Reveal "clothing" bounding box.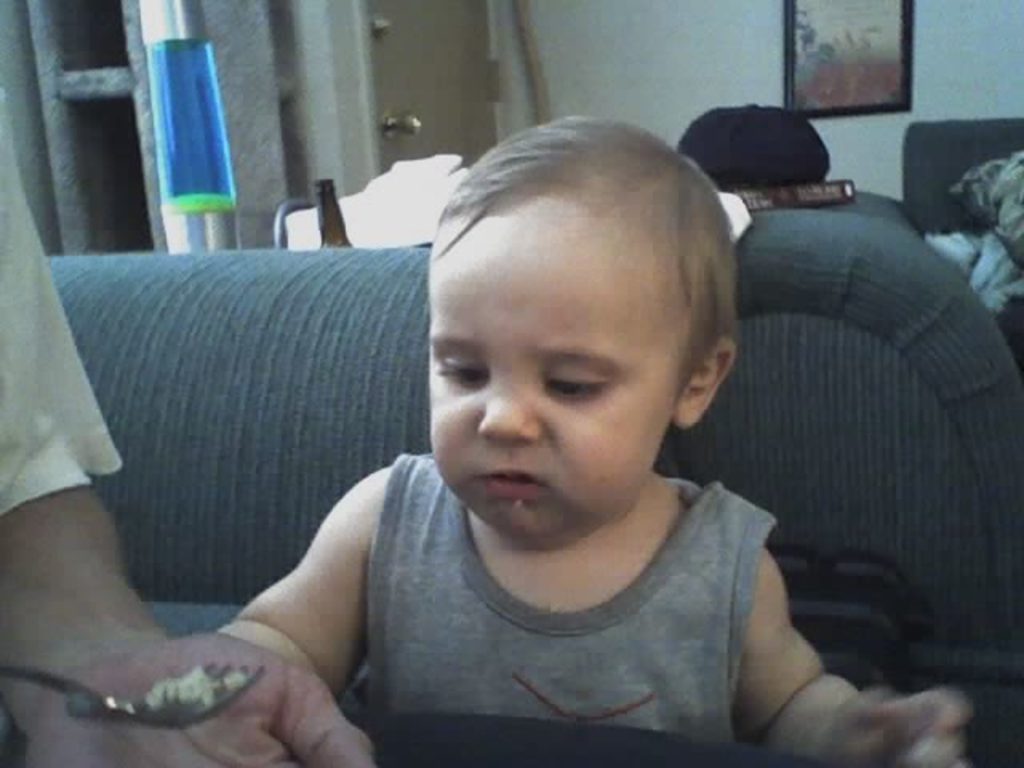
Revealed: <region>358, 453, 781, 750</region>.
